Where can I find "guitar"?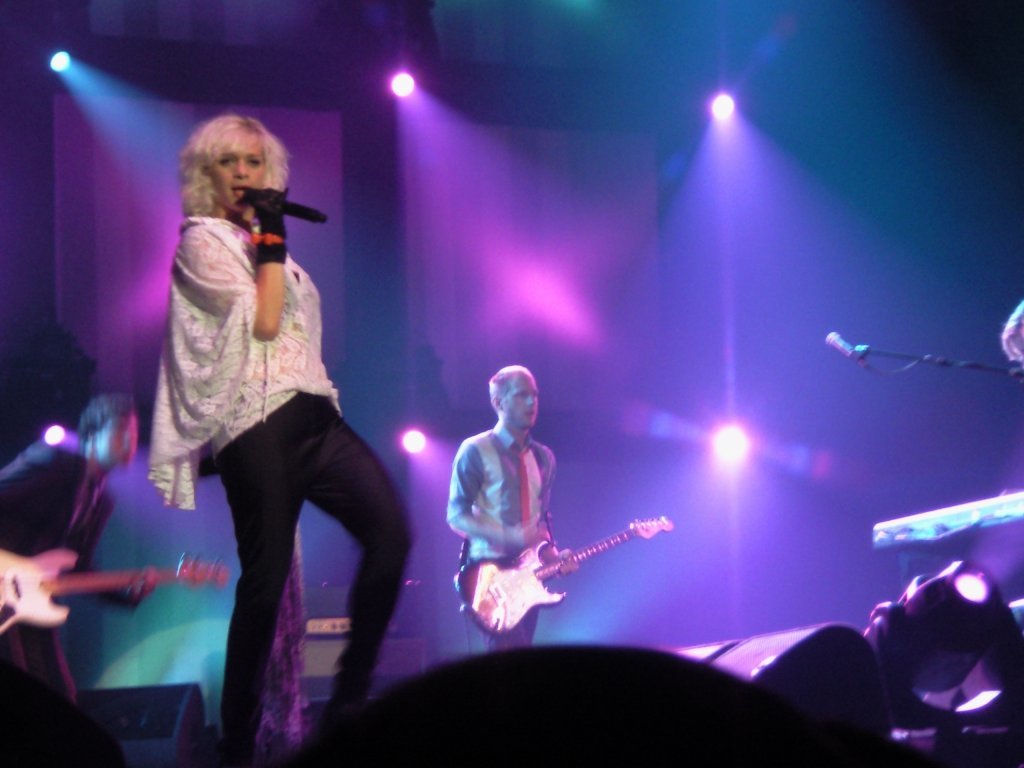
You can find it at [left=0, top=544, right=235, bottom=632].
